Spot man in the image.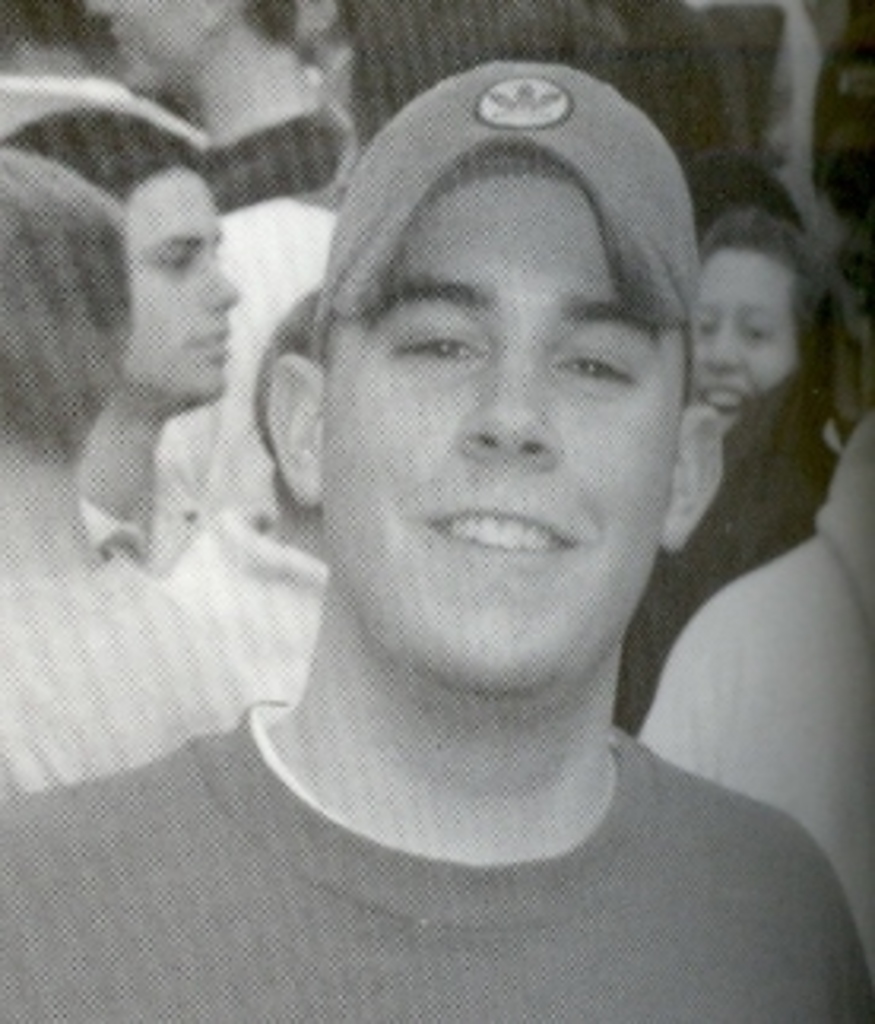
man found at locate(89, 35, 872, 1011).
